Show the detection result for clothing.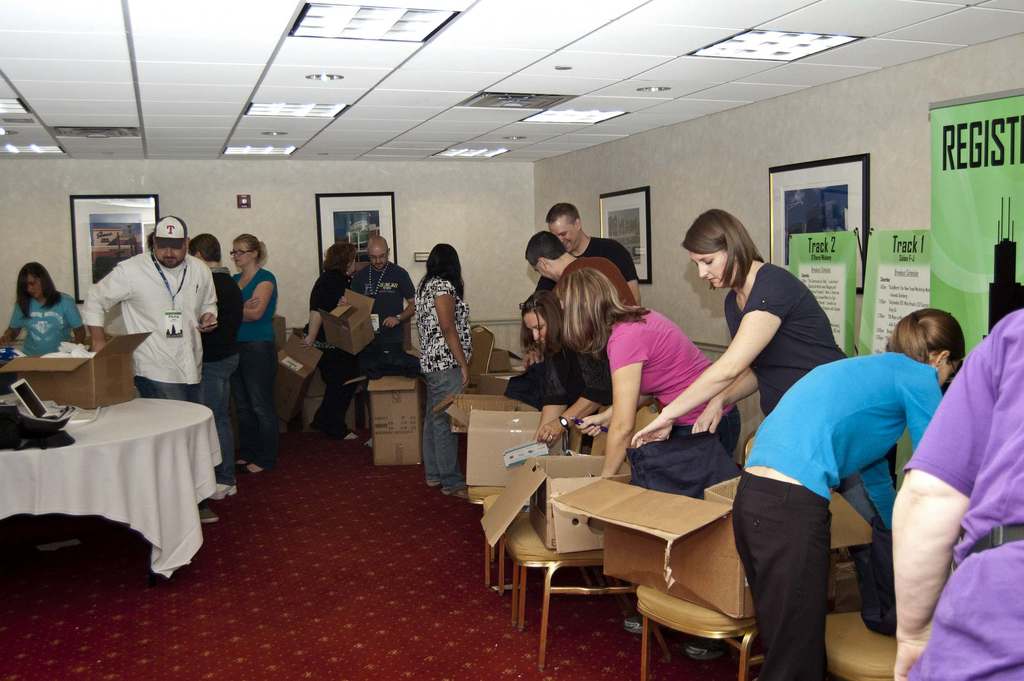
(724,258,846,411).
